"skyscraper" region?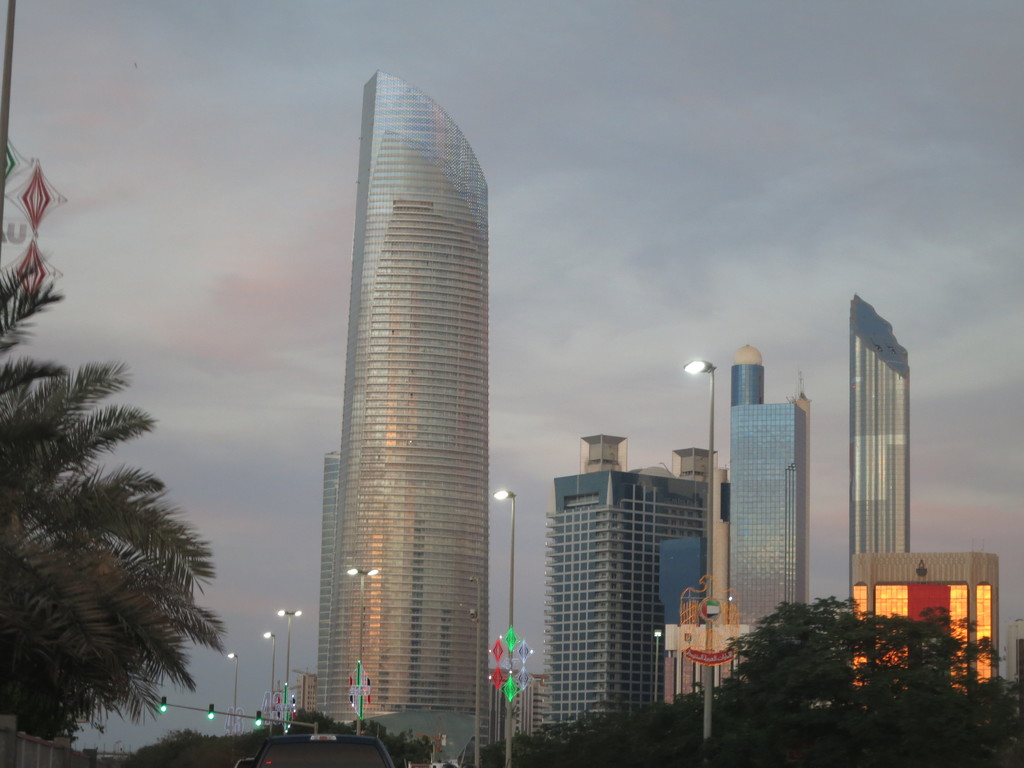
(x1=477, y1=660, x2=558, y2=744)
